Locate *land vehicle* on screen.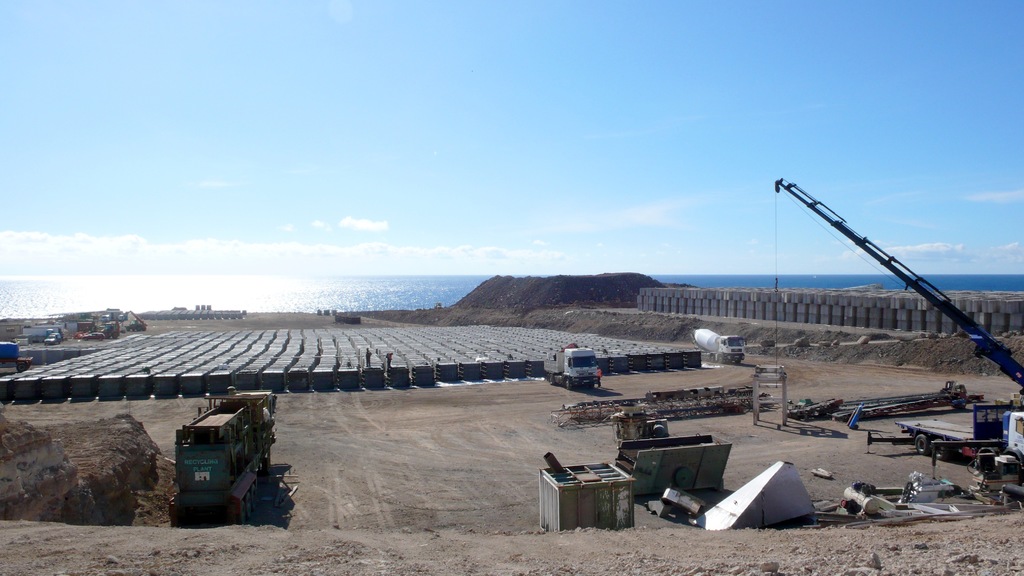
On screen at pyautogui.locateOnScreen(546, 350, 604, 388).
